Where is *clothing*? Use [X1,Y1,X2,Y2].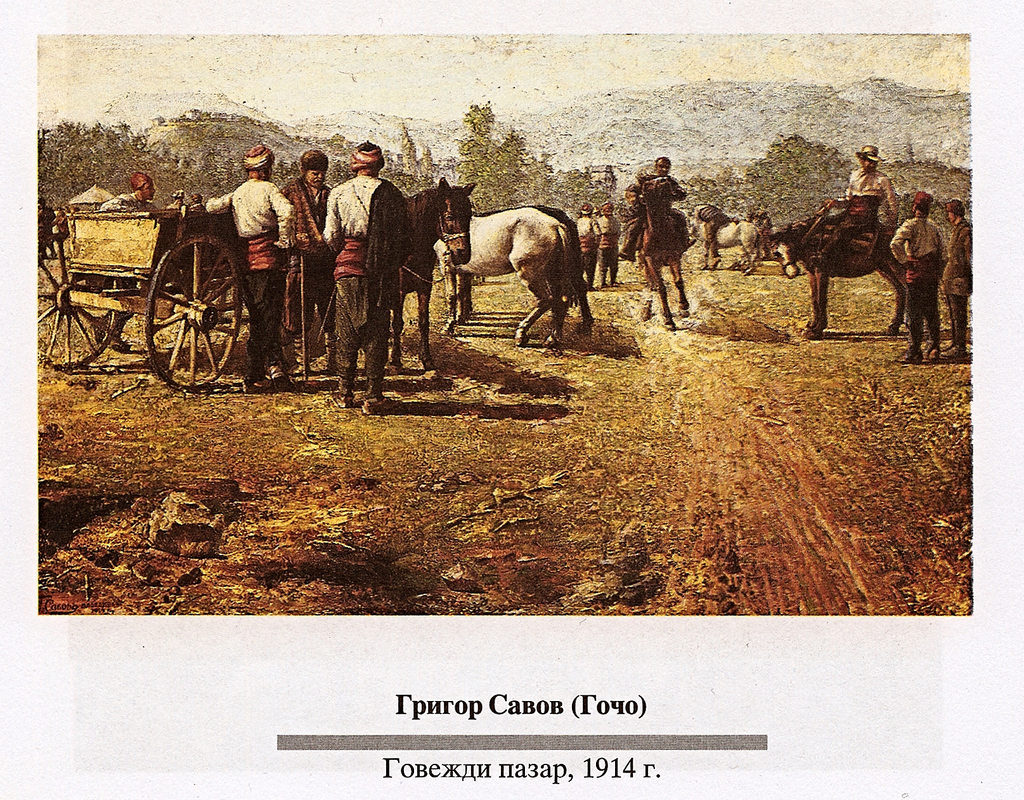
[808,168,889,280].
